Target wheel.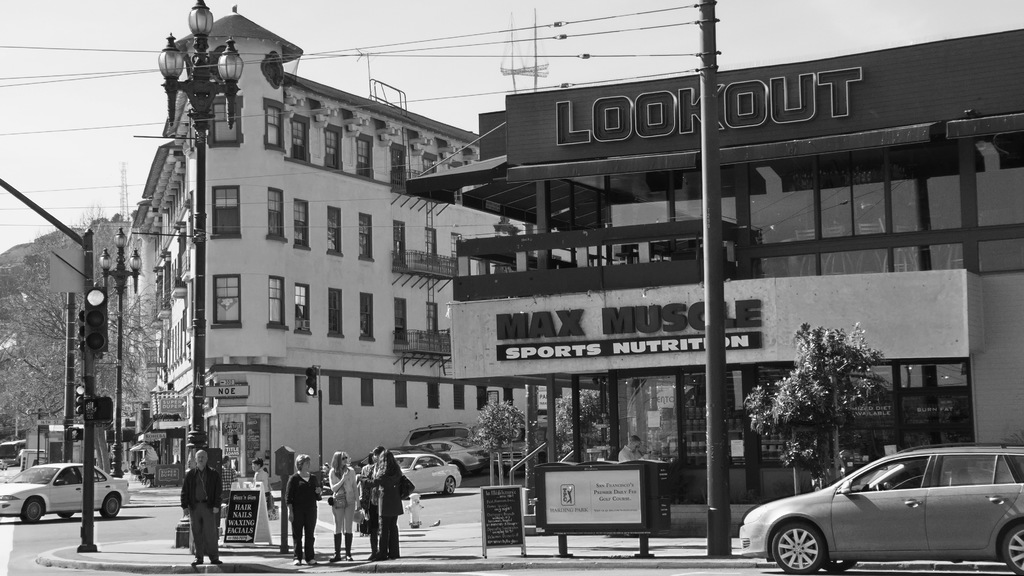
Target region: locate(770, 520, 826, 574).
